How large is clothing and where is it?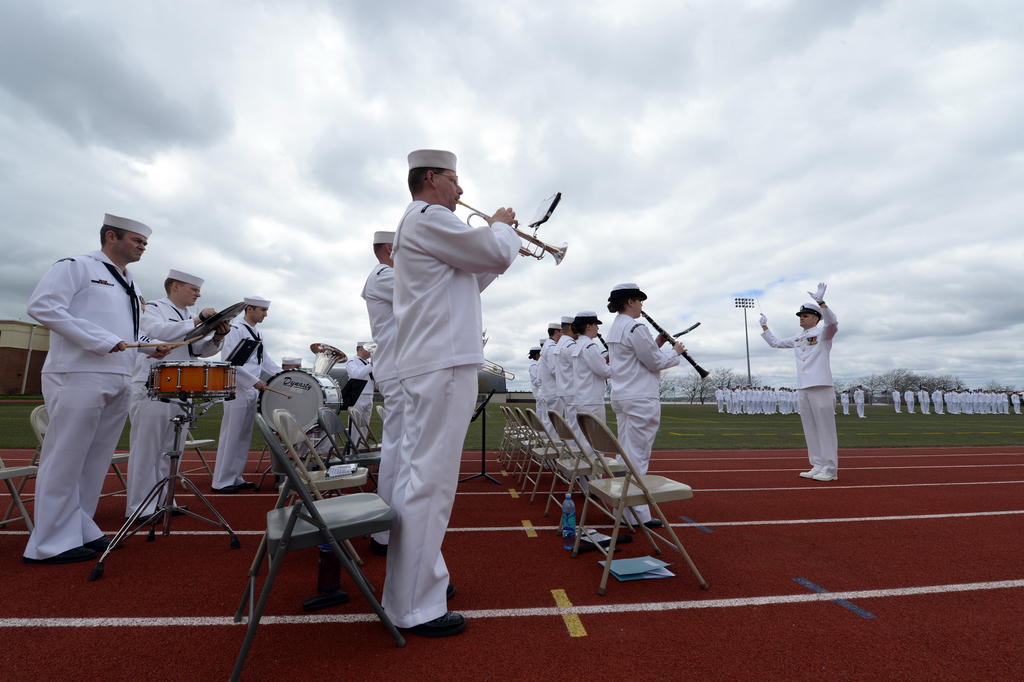
Bounding box: 773, 289, 858, 471.
